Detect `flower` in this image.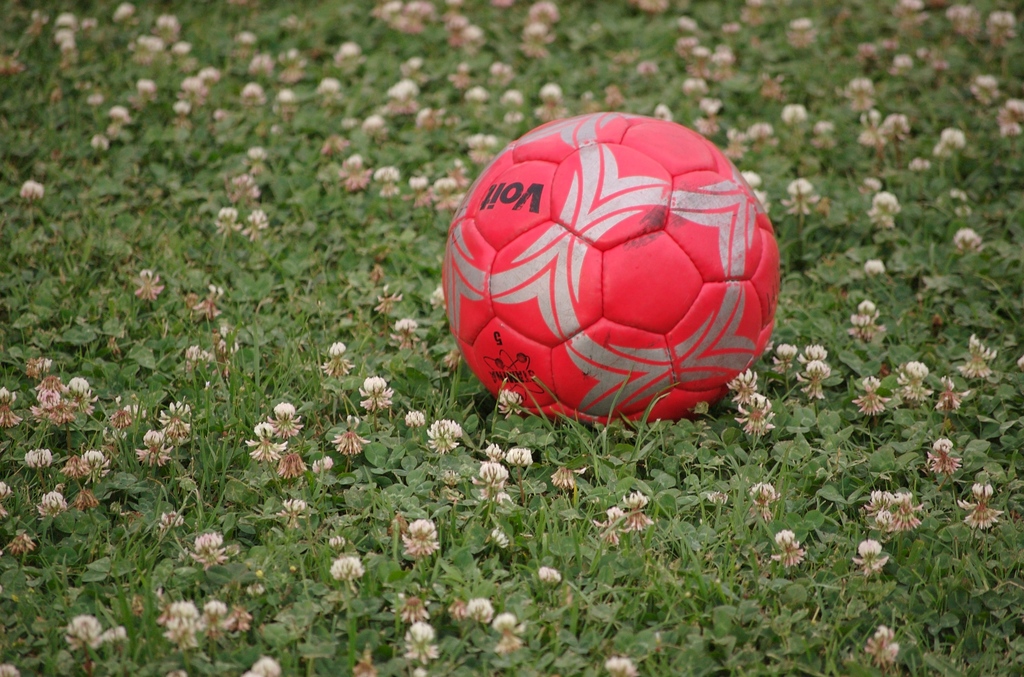
Detection: select_region(370, 164, 403, 200).
